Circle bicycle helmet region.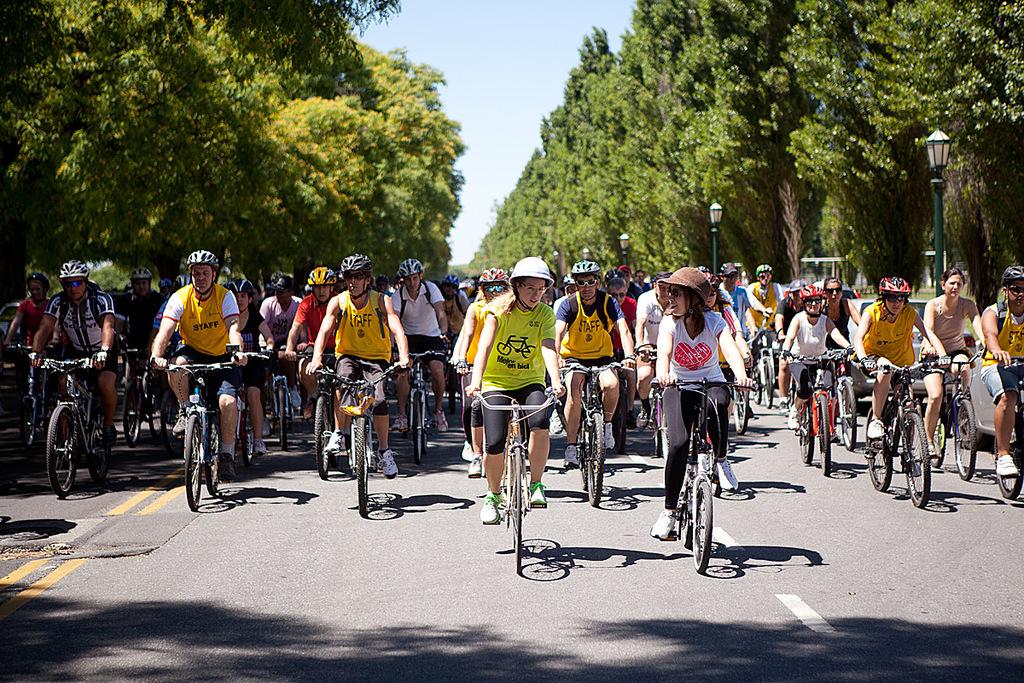
Region: bbox=[1004, 267, 1023, 284].
